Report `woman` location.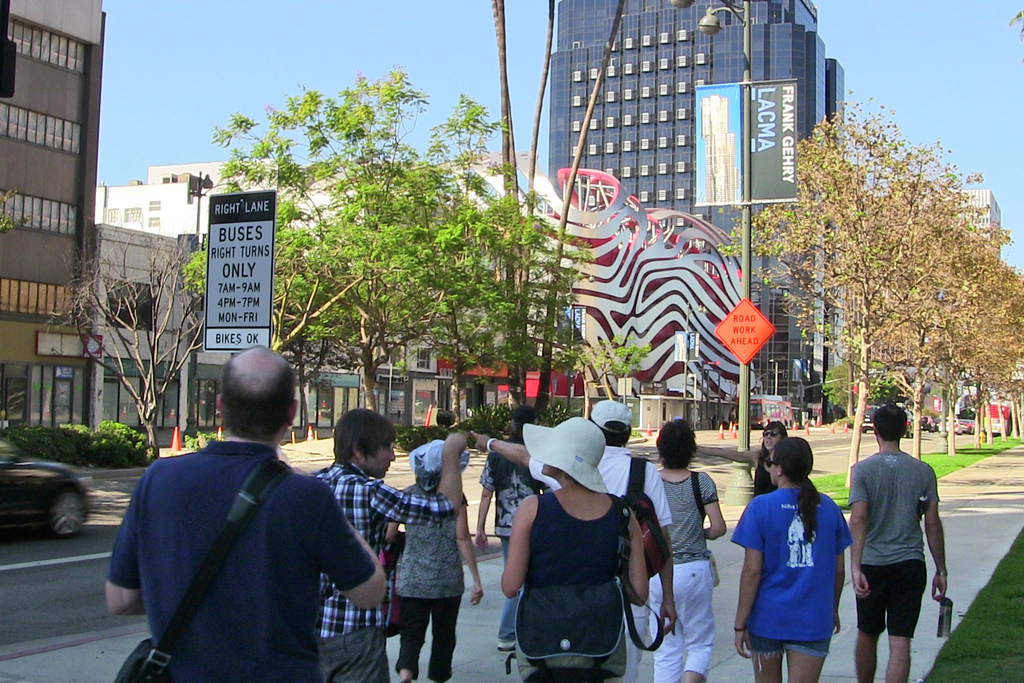
Report: <region>501, 400, 669, 682</region>.
